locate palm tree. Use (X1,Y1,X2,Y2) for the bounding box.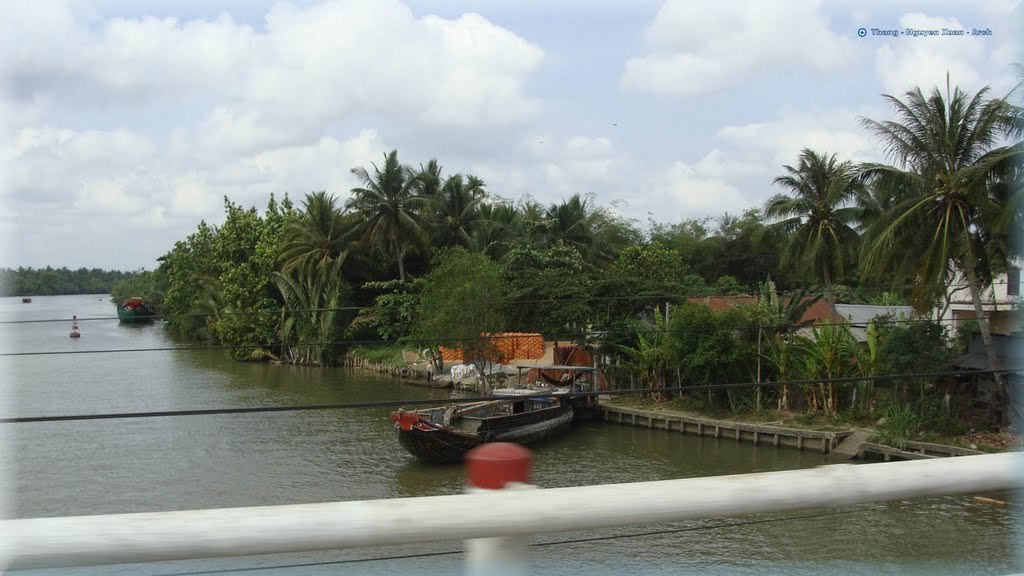
(777,139,880,292).
